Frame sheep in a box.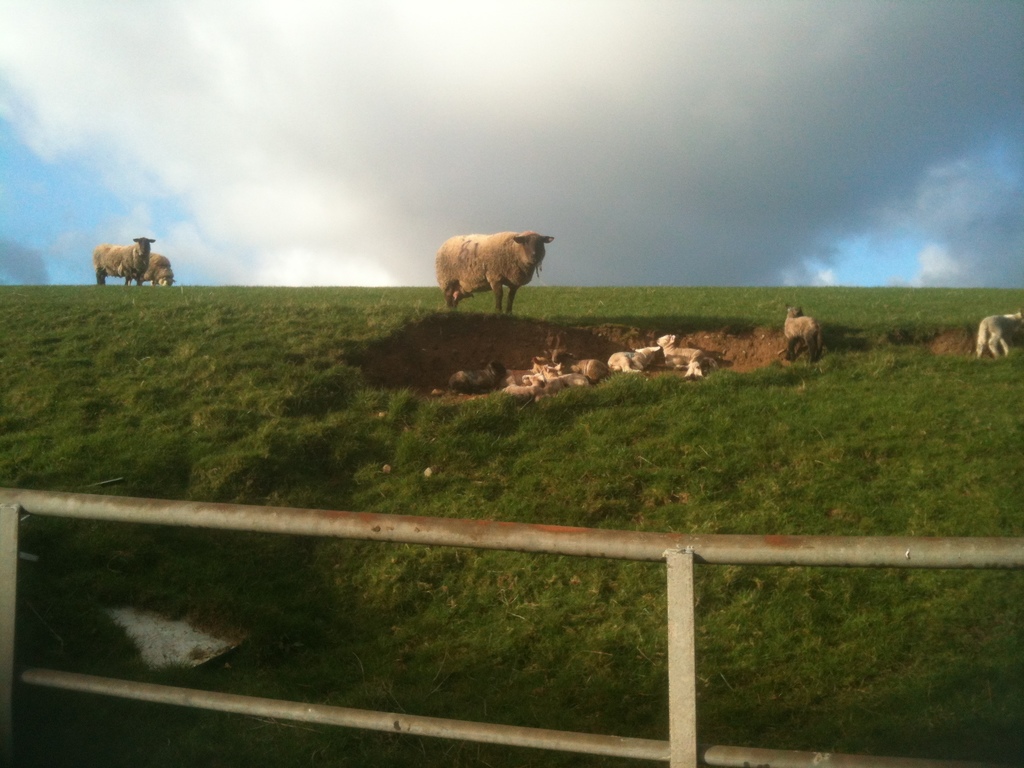
{"left": 787, "top": 300, "right": 824, "bottom": 365}.
